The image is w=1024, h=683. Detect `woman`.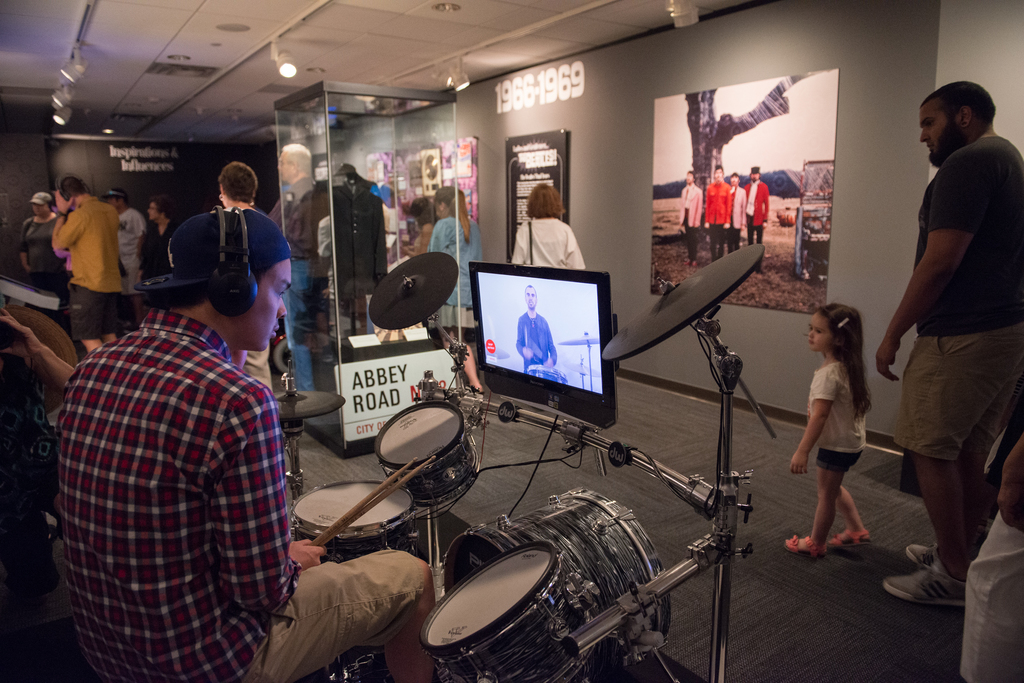
Detection: <region>509, 188, 584, 268</region>.
